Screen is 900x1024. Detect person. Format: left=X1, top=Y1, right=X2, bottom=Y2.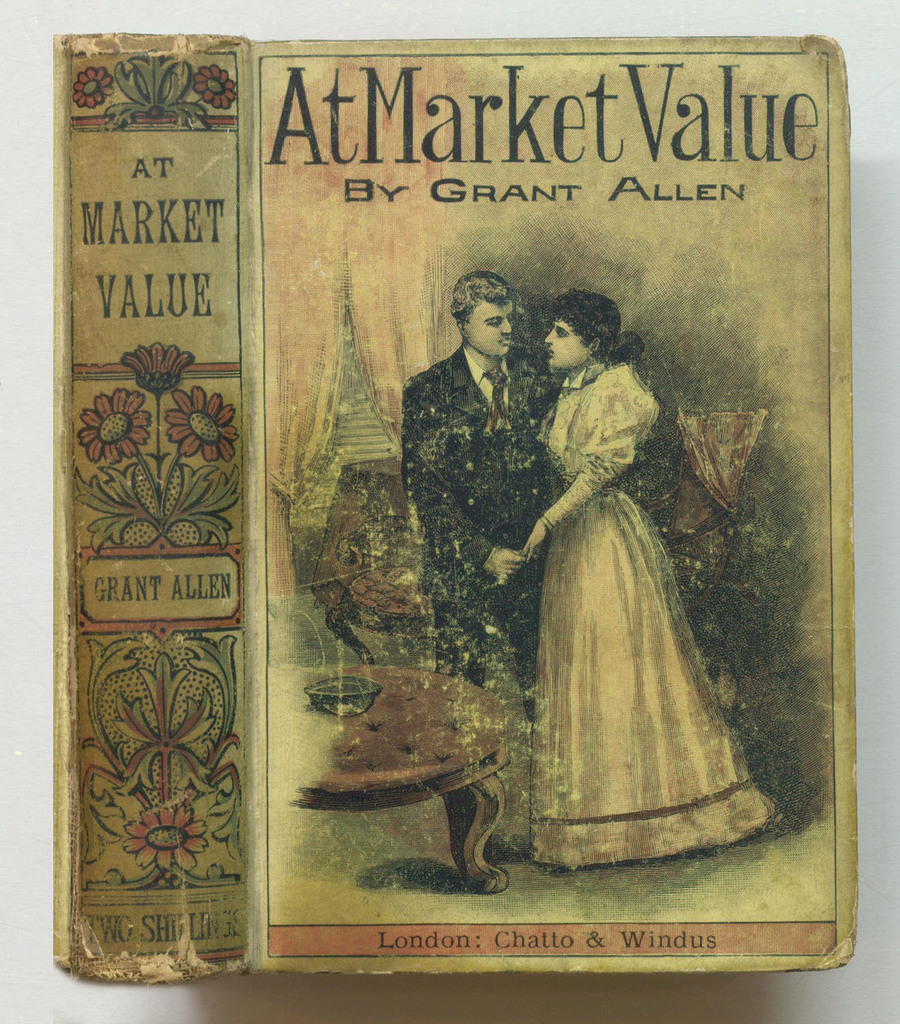
left=500, top=256, right=757, bottom=910.
